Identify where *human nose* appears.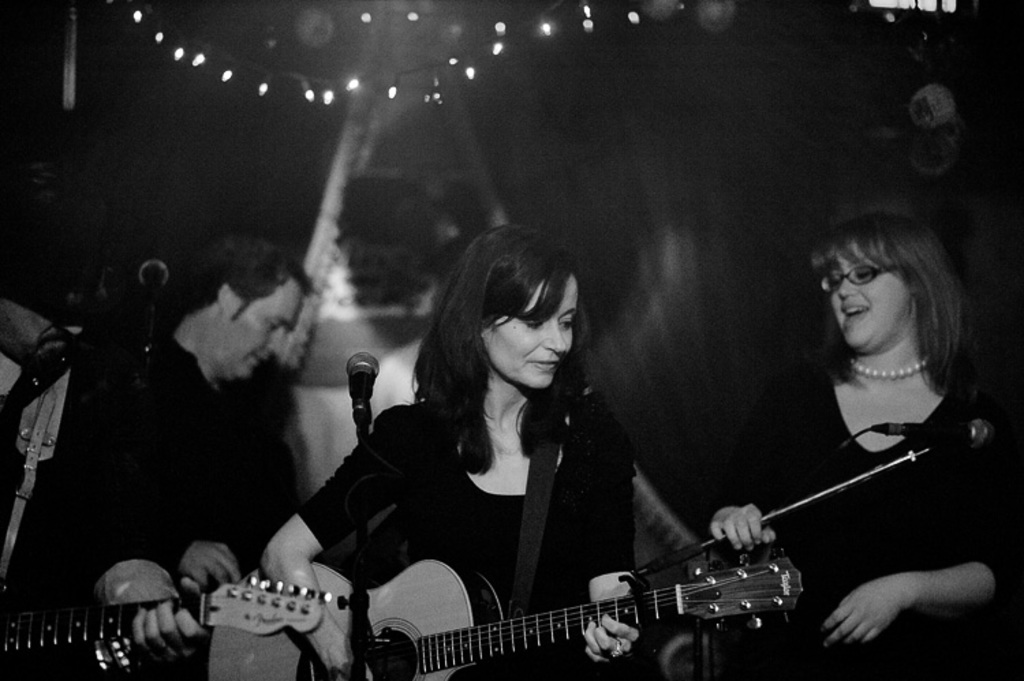
Appears at 834, 266, 857, 296.
